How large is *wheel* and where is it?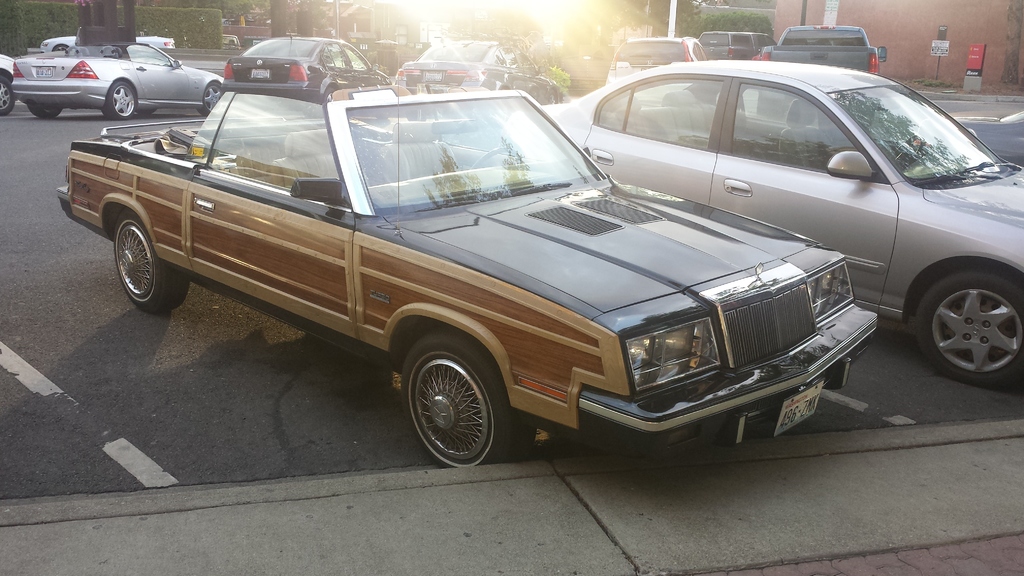
Bounding box: box=[325, 88, 337, 101].
